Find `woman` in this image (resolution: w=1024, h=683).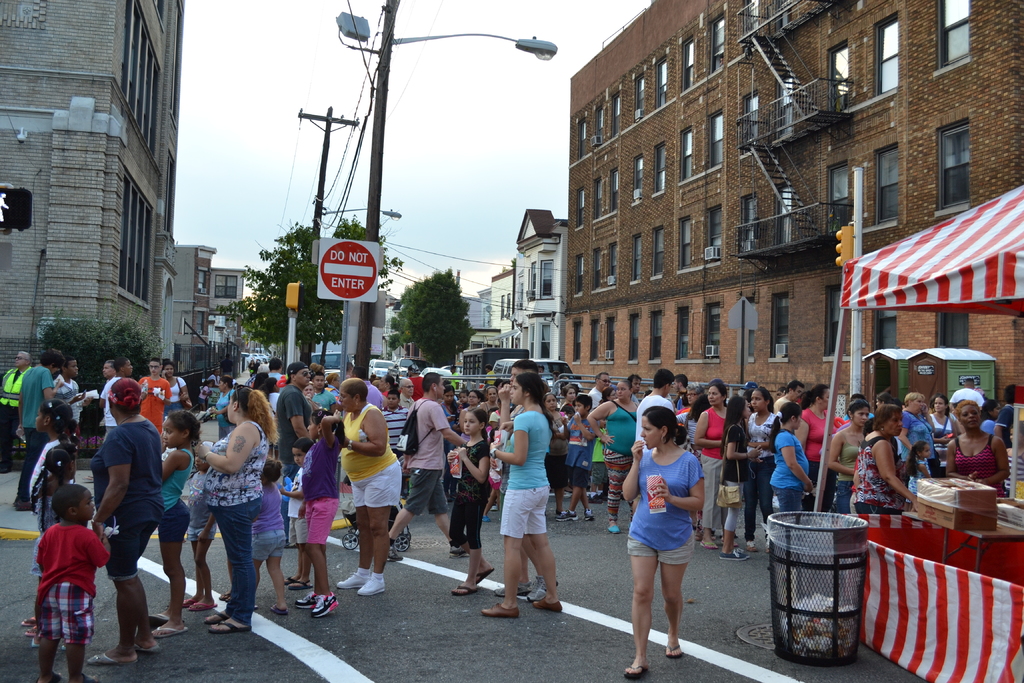
{"left": 901, "top": 391, "right": 941, "bottom": 466}.
